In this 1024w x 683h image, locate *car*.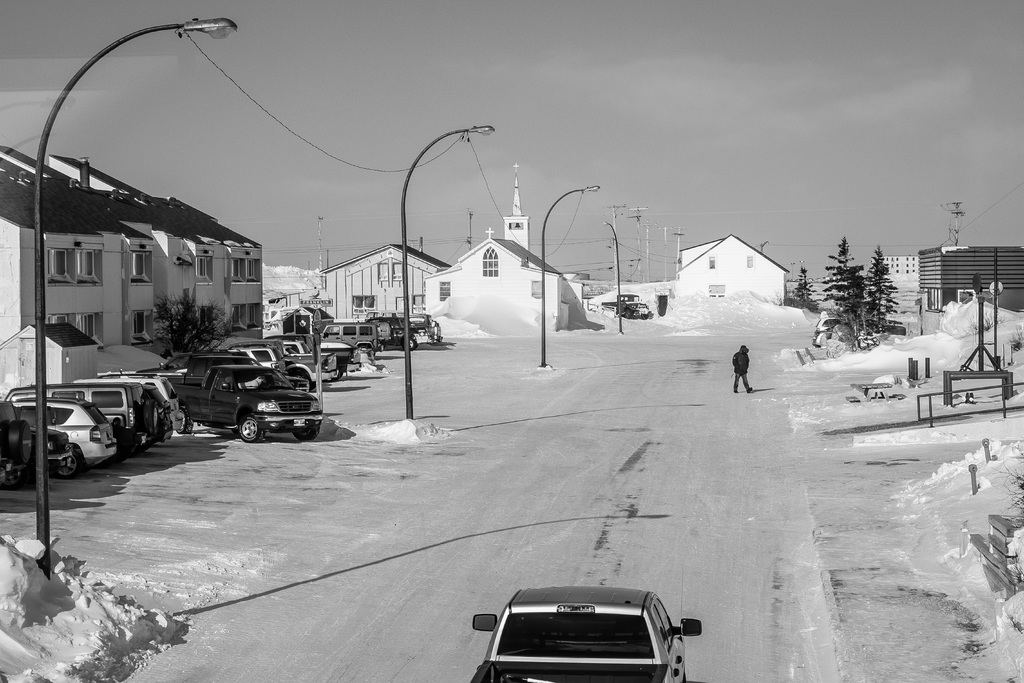
Bounding box: l=176, t=345, r=323, b=452.
